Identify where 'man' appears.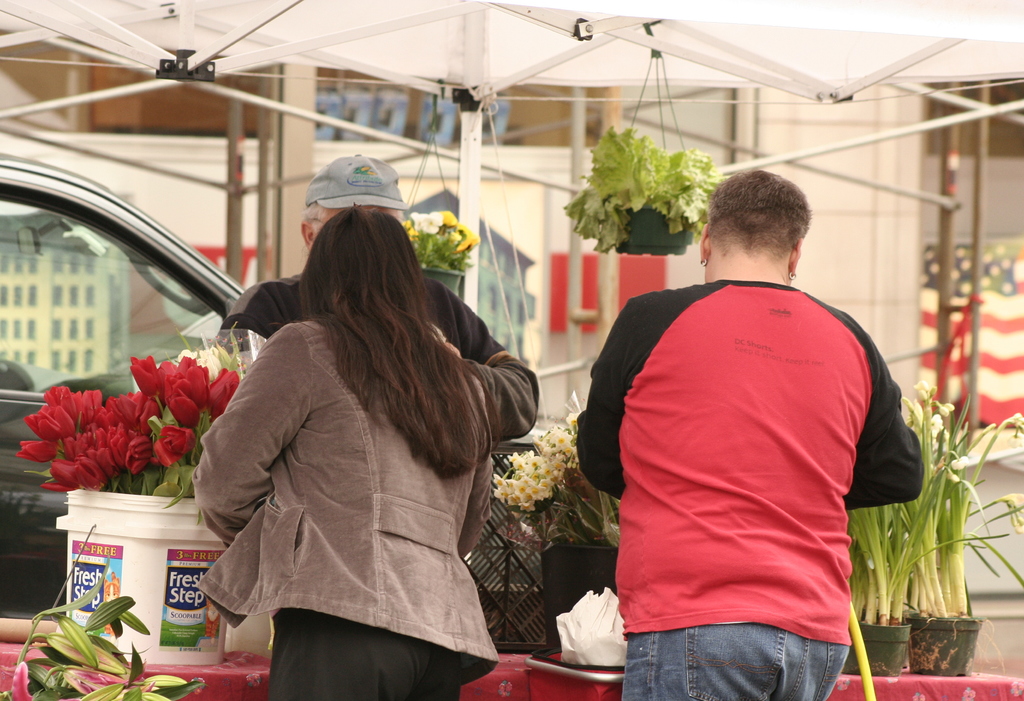
Appears at 588:151:936:700.
